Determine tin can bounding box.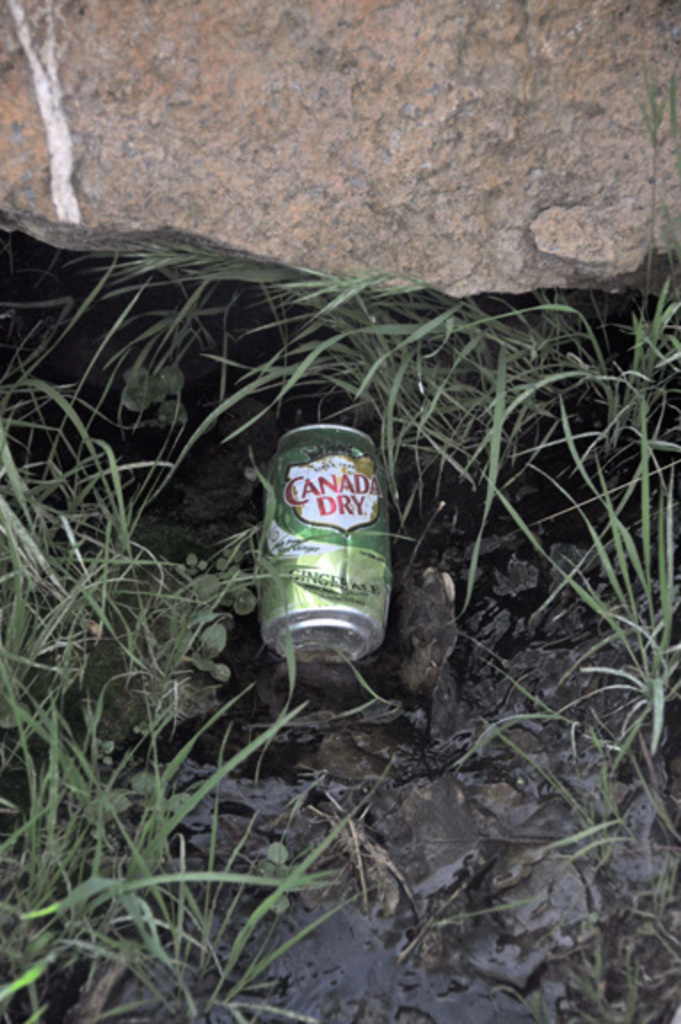
Determined: [261,428,395,658].
